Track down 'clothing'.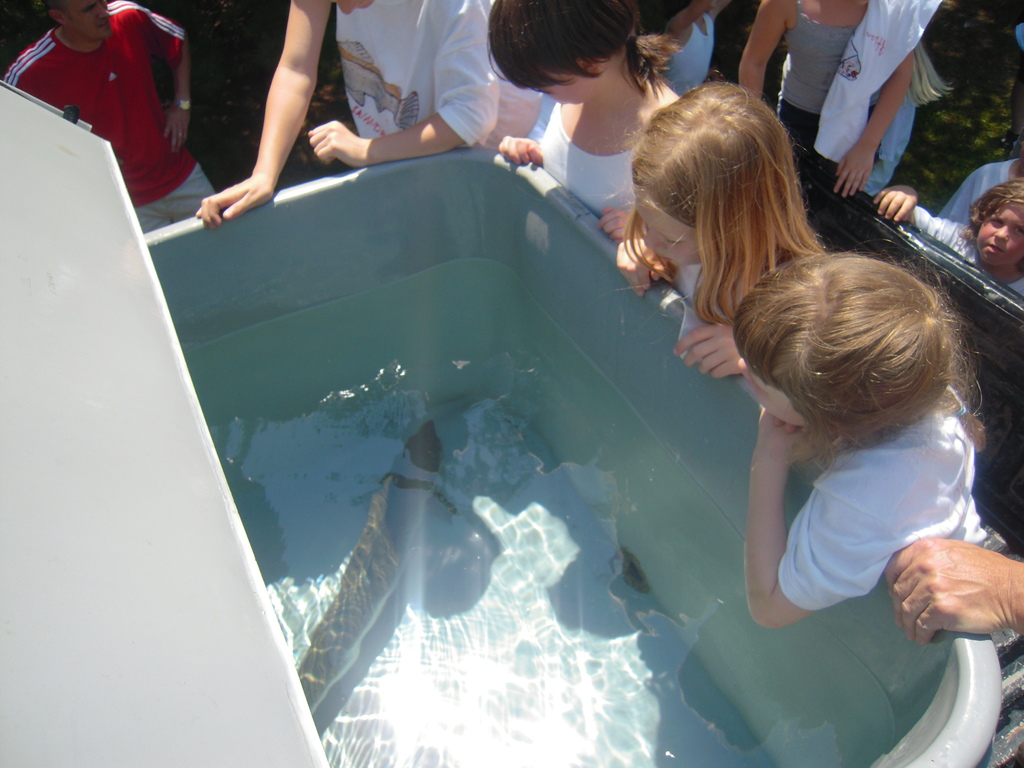
Tracked to <region>660, 268, 729, 322</region>.
